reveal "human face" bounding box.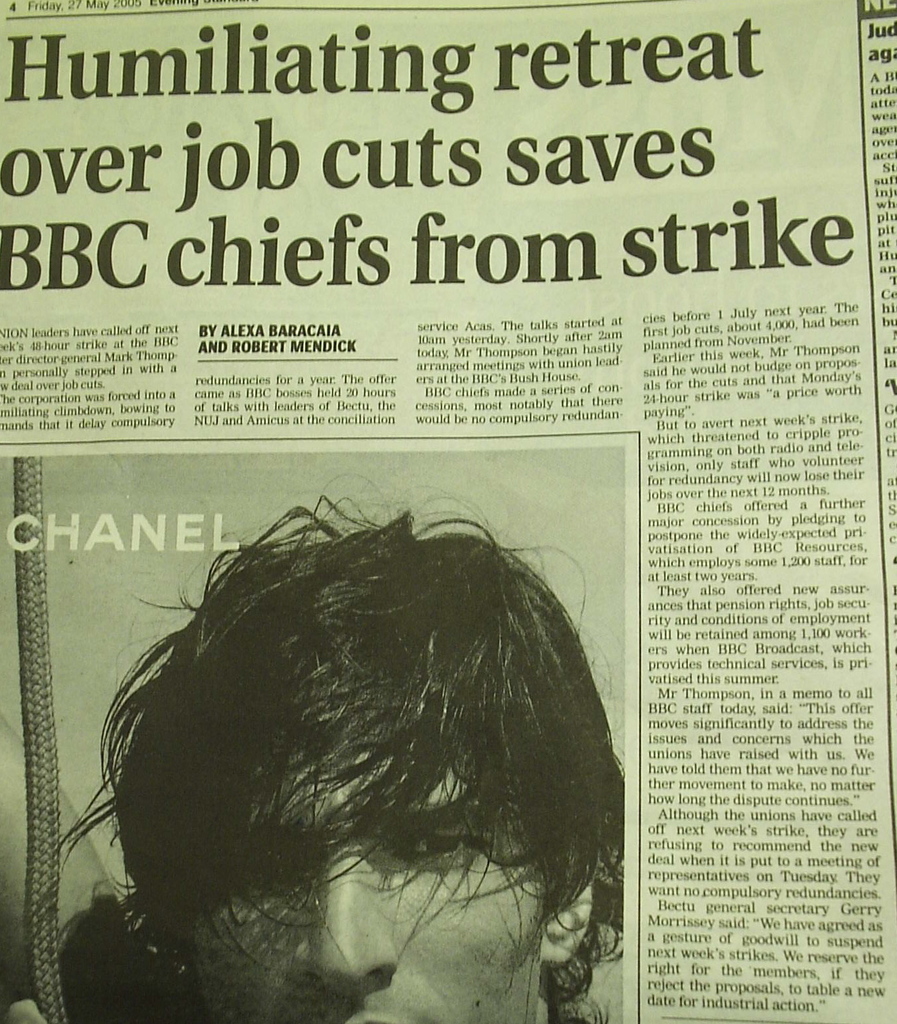
Revealed: (left=175, top=739, right=547, bottom=1023).
